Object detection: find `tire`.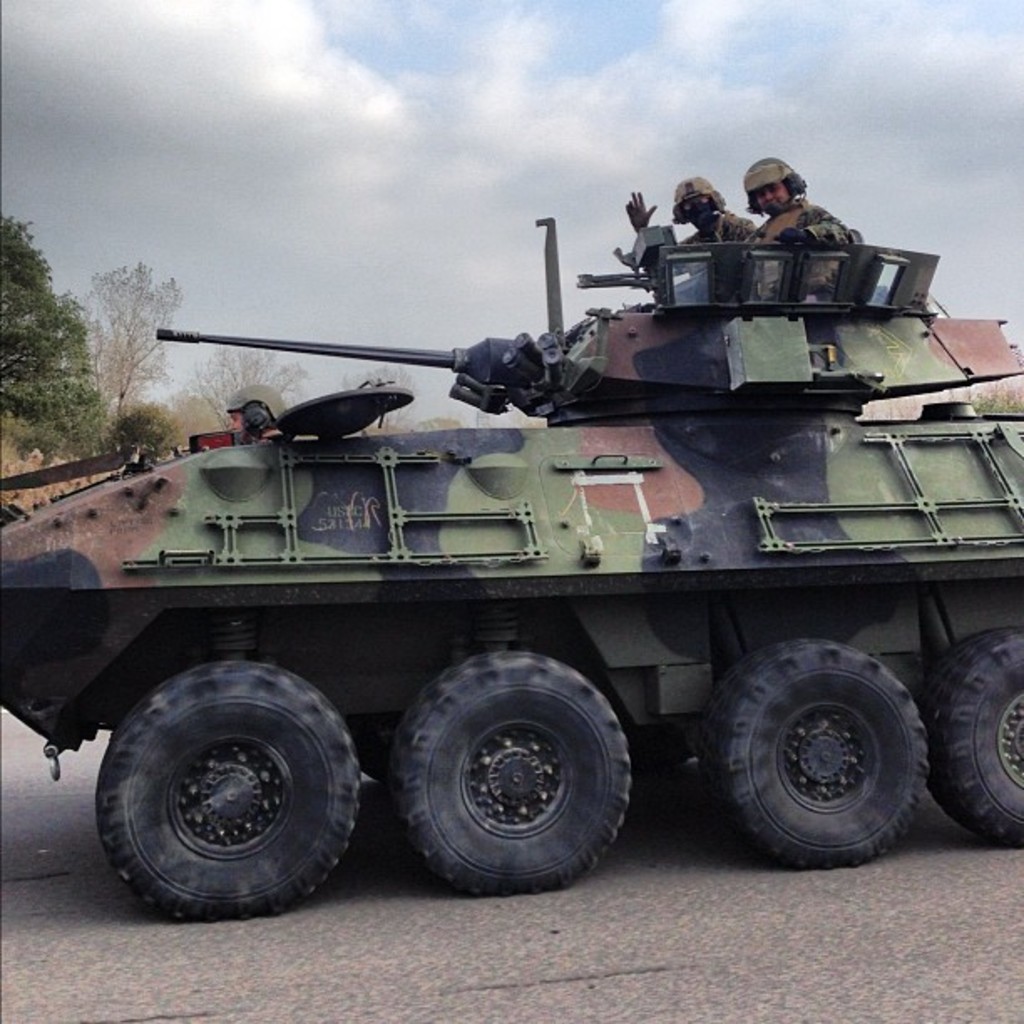
x1=708 y1=636 x2=929 y2=868.
